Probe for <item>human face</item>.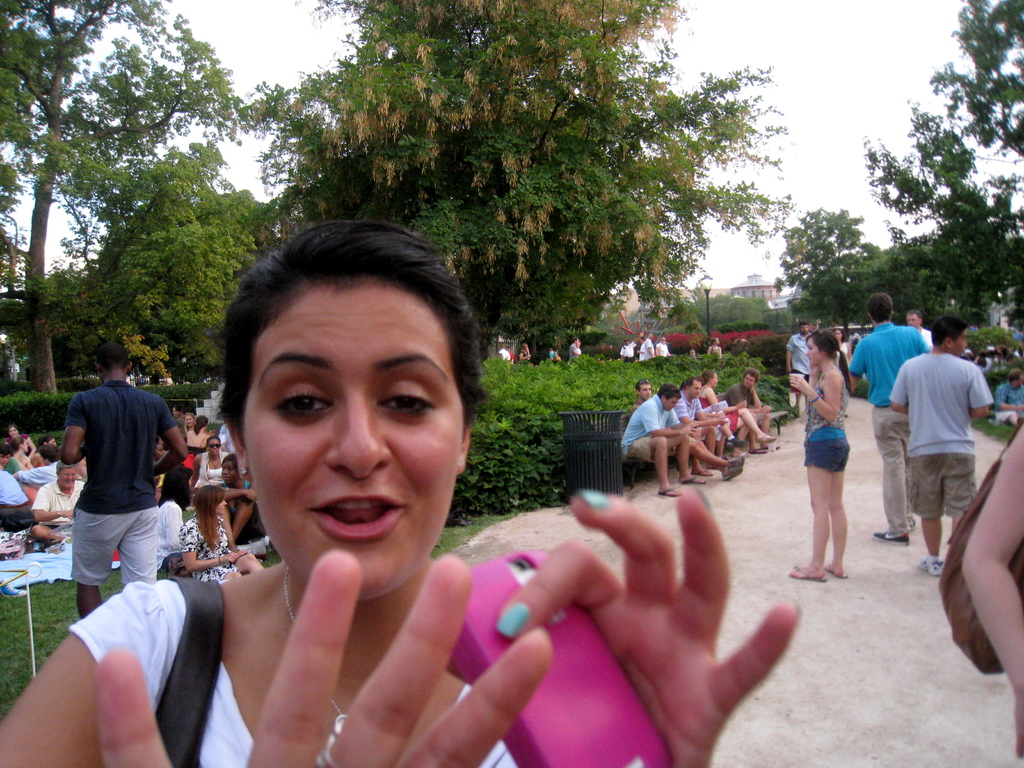
Probe result: 951/328/970/355.
